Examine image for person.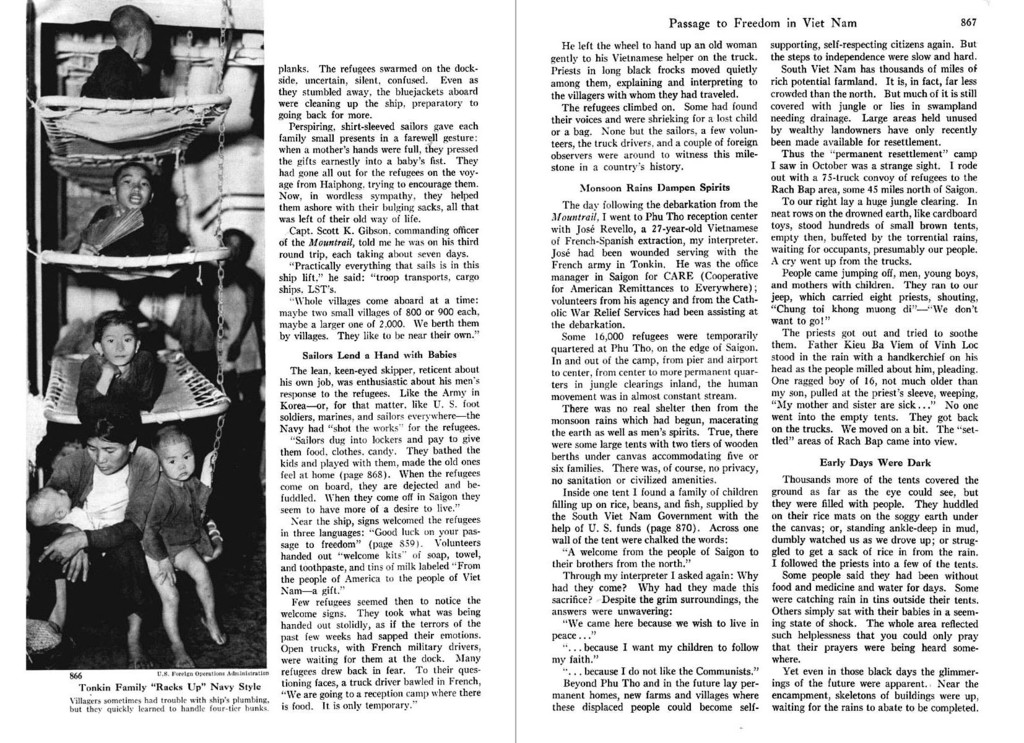
Examination result: {"left": 29, "top": 486, "right": 111, "bottom": 569}.
